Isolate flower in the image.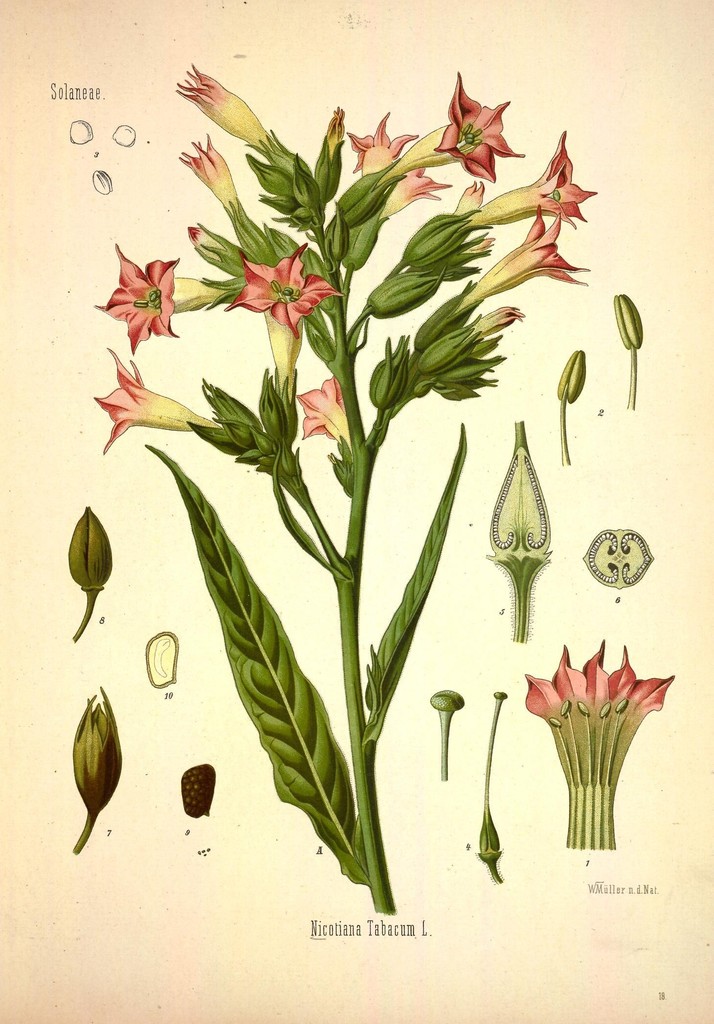
Isolated region: l=453, t=209, r=585, b=321.
